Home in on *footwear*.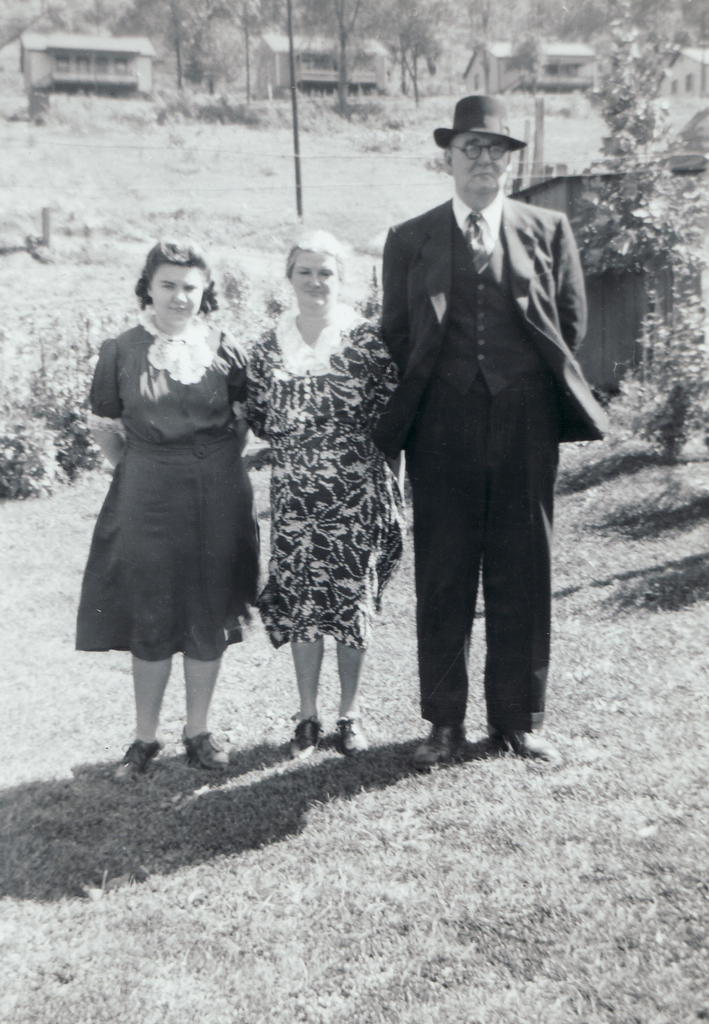
Homed in at BBox(296, 714, 322, 758).
